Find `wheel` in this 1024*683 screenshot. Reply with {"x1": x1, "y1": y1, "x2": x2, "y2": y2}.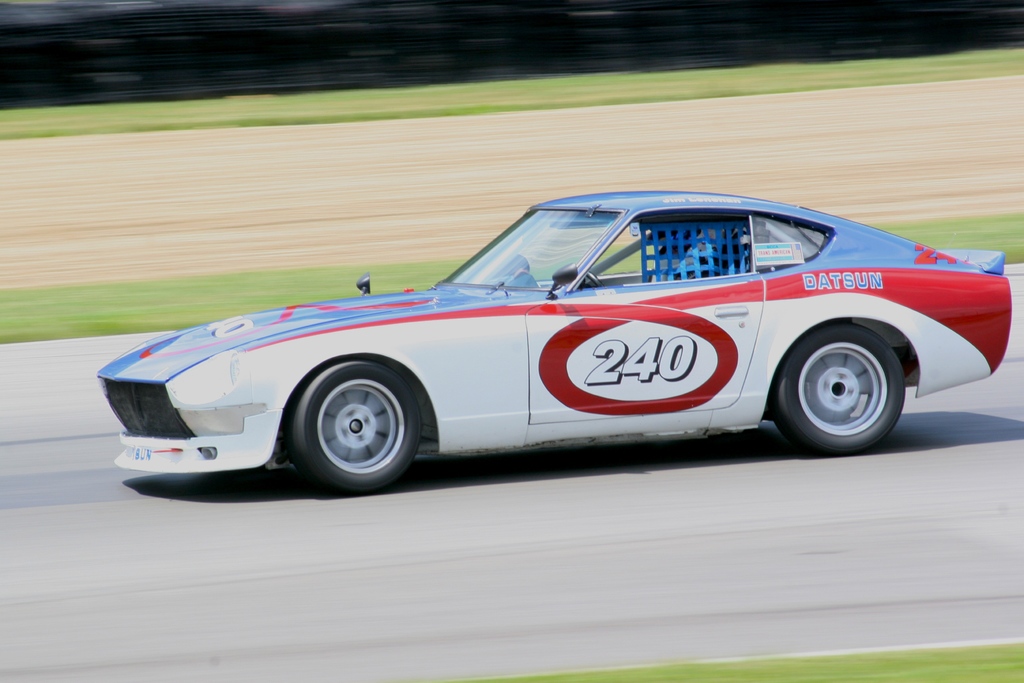
{"x1": 770, "y1": 319, "x2": 905, "y2": 458}.
